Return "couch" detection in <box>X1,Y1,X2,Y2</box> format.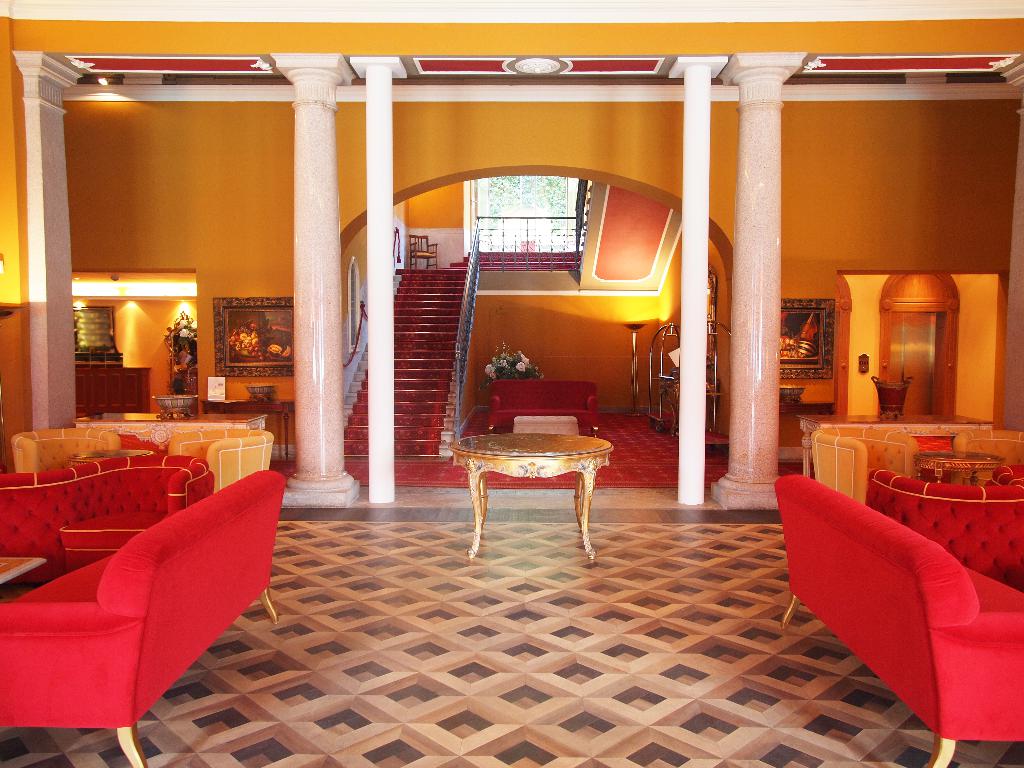
<box>771,467,1023,767</box>.
